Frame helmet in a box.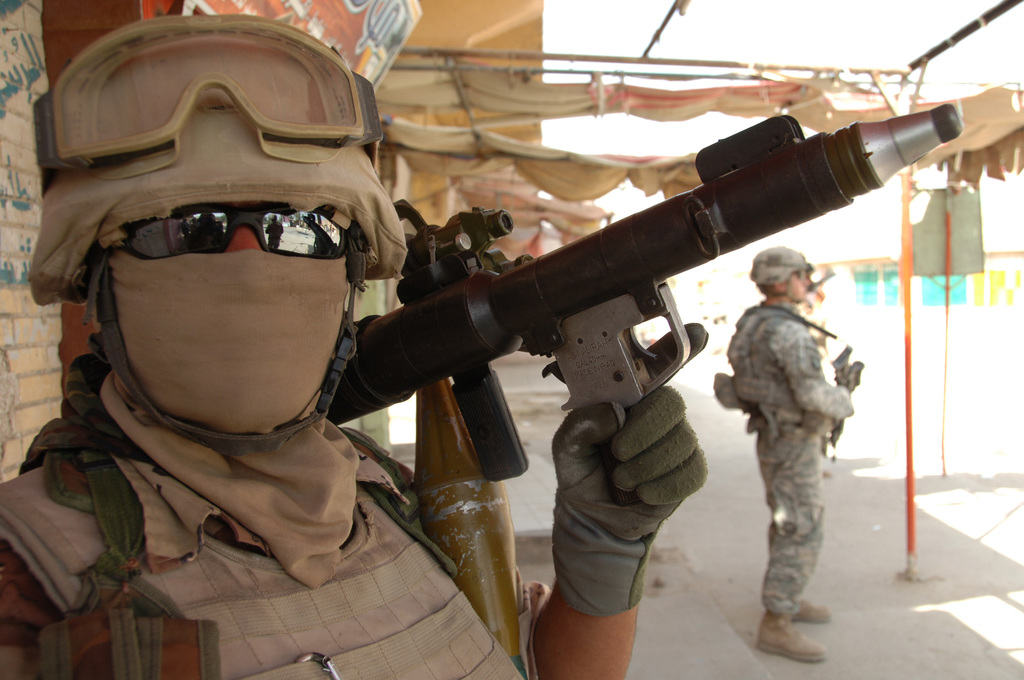
bbox=[749, 244, 810, 307].
